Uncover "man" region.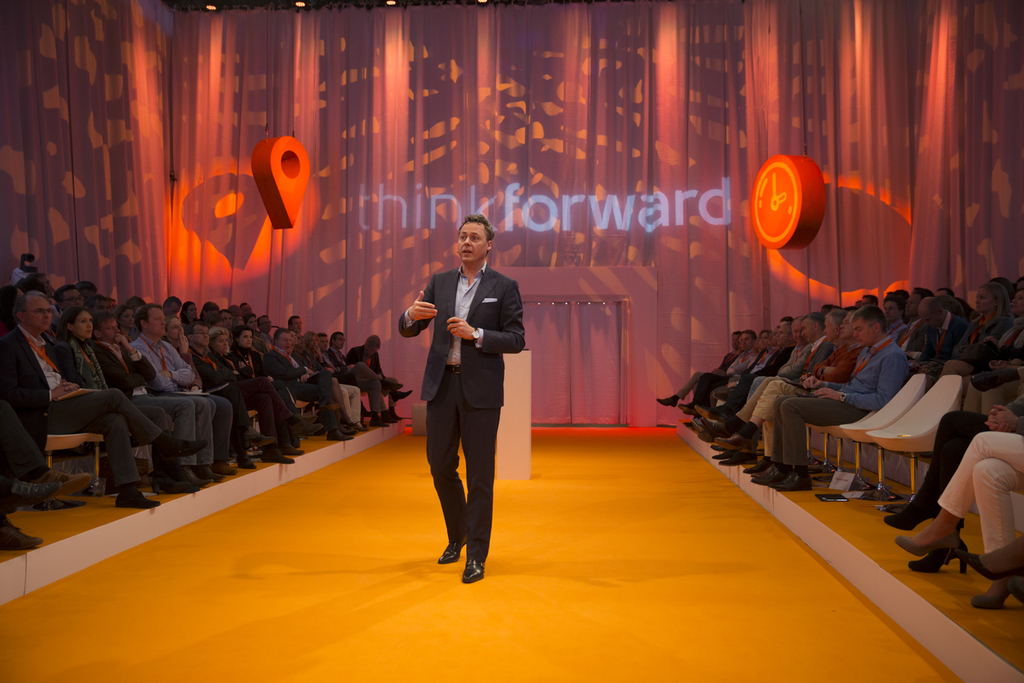
Uncovered: locate(264, 323, 358, 443).
